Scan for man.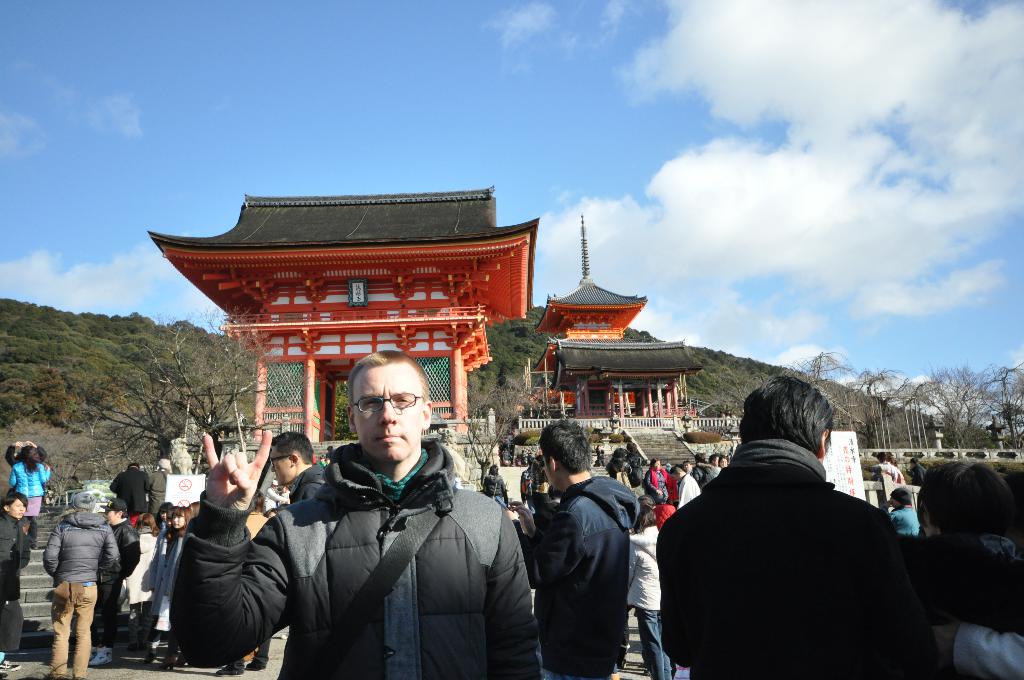
Scan result: l=877, t=485, r=918, b=538.
